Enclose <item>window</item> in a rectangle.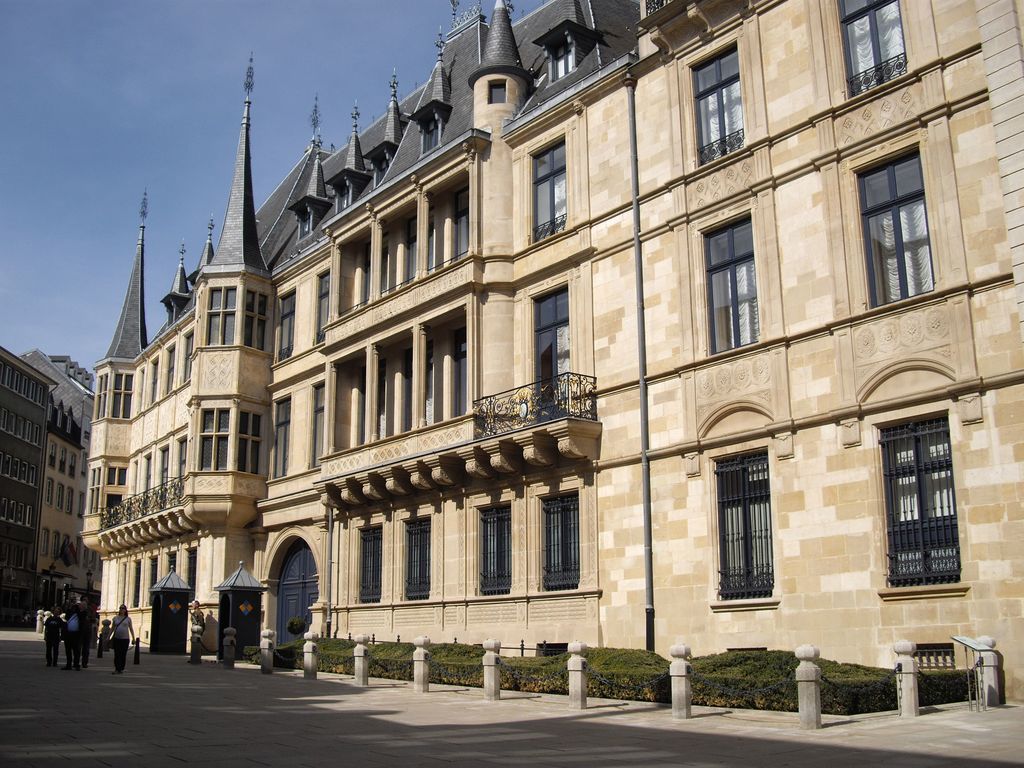
bbox(318, 268, 330, 347).
